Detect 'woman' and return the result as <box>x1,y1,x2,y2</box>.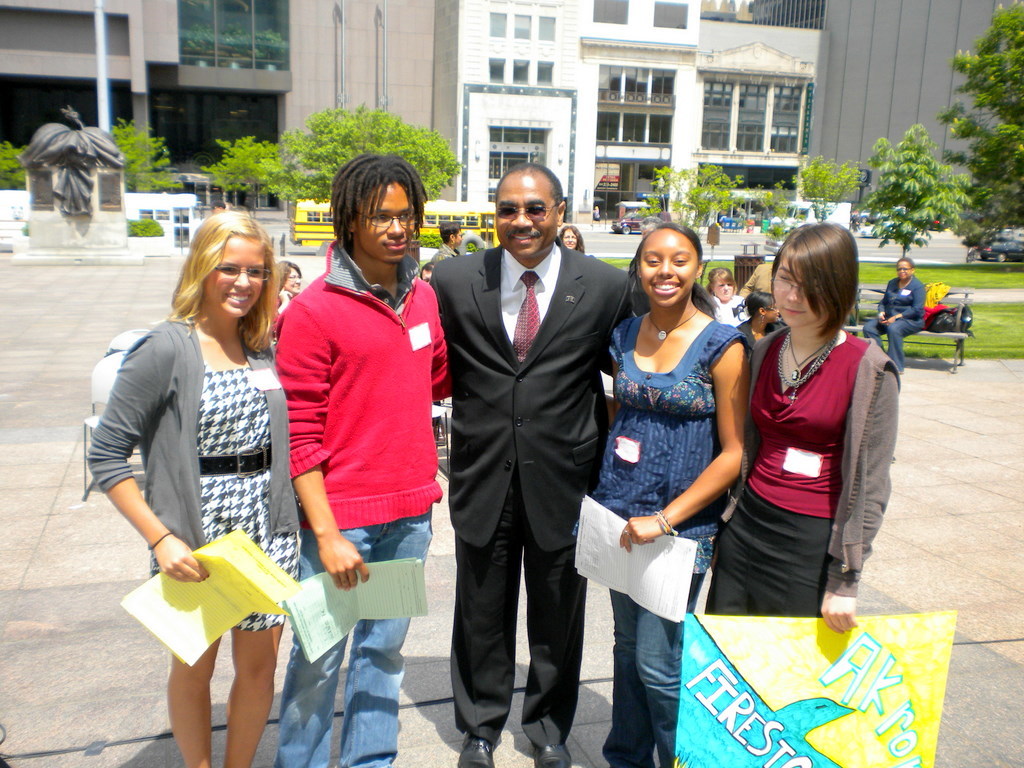
<box>717,217,890,654</box>.
